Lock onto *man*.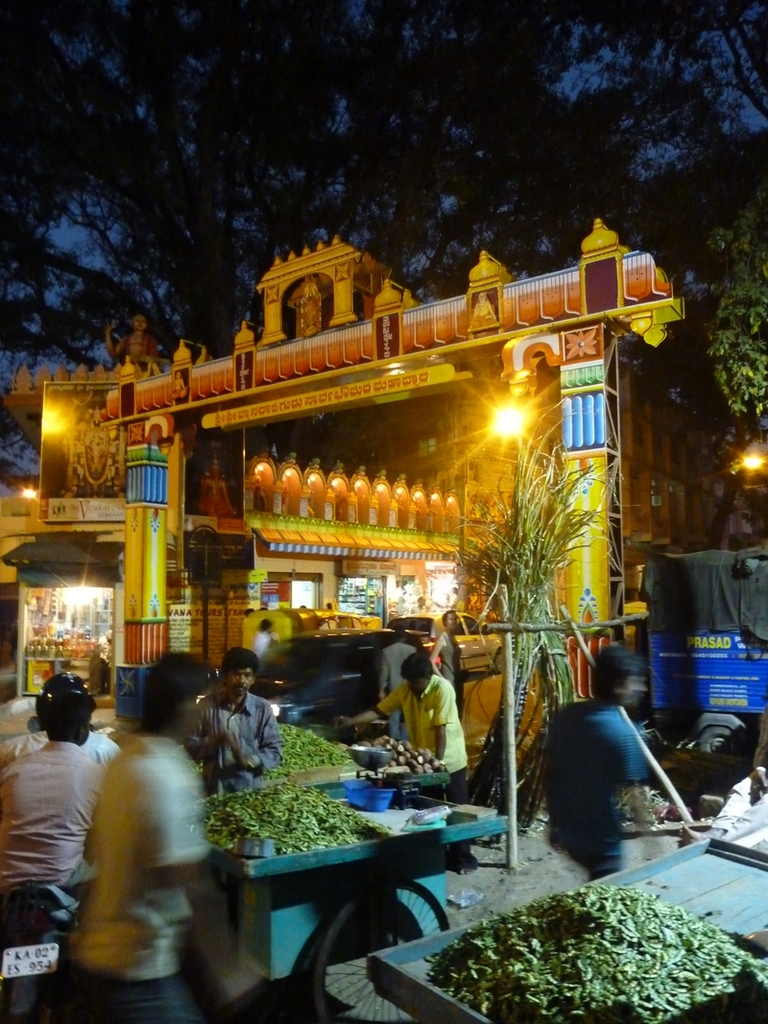
Locked: l=185, t=663, r=279, b=811.
